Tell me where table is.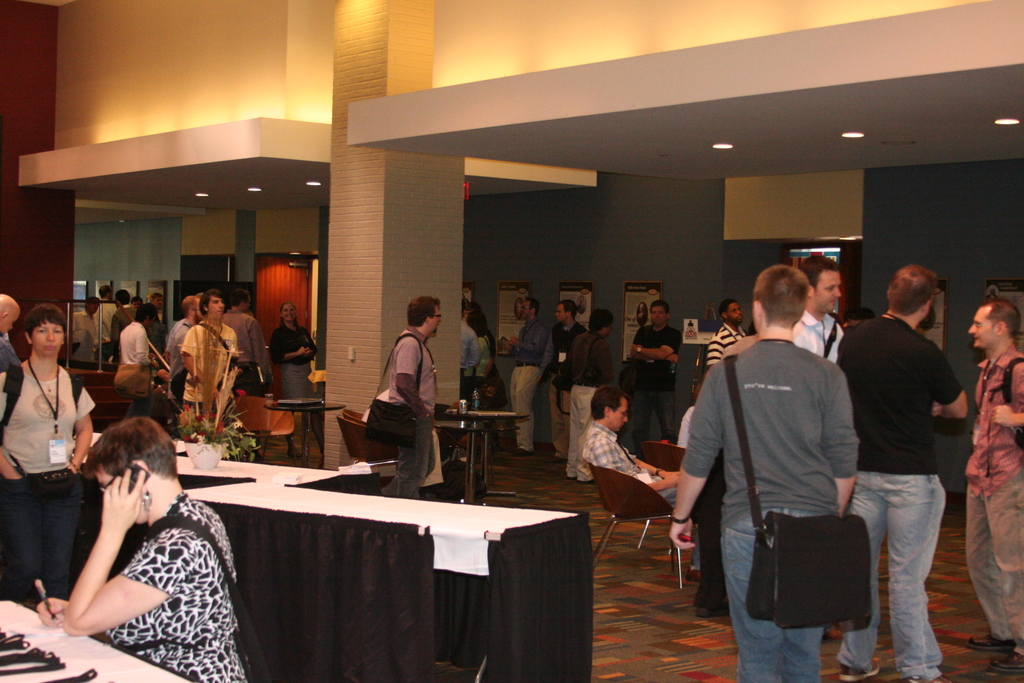
table is at (432, 421, 520, 505).
